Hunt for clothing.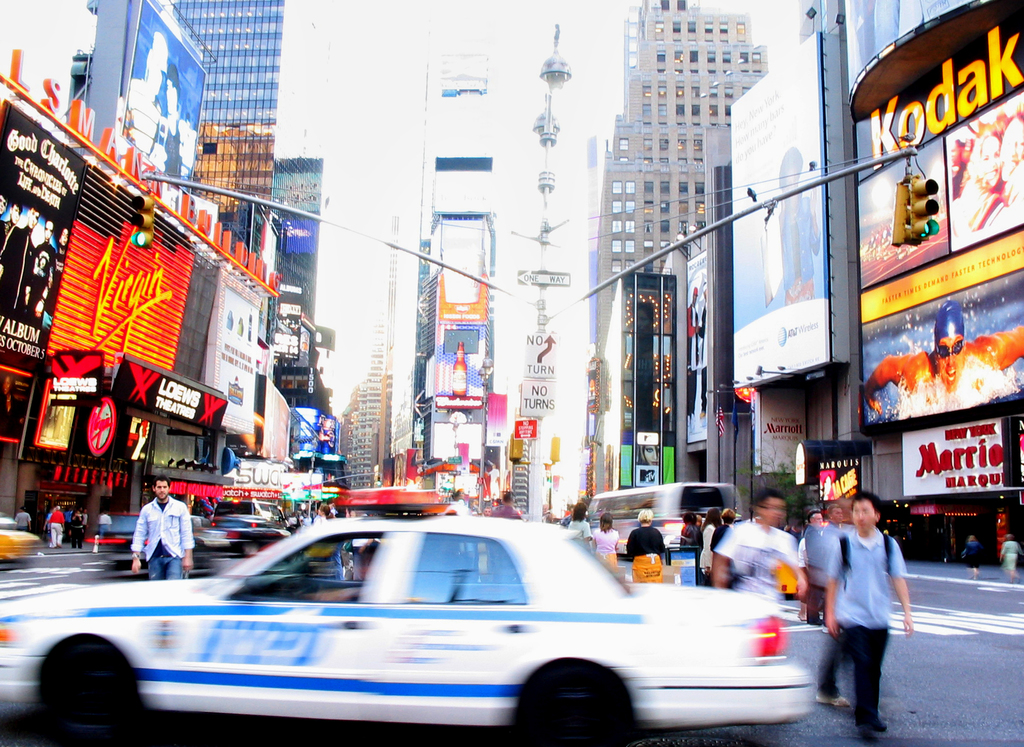
Hunted down at bbox(95, 513, 113, 538).
